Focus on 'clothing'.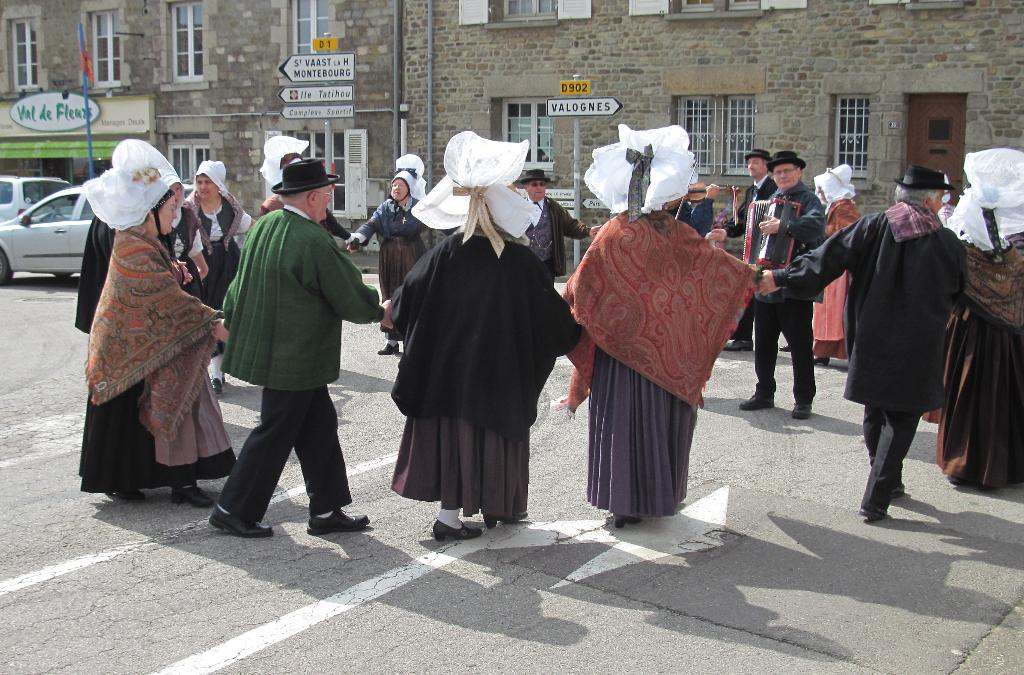
Focused at l=815, t=199, r=862, b=356.
